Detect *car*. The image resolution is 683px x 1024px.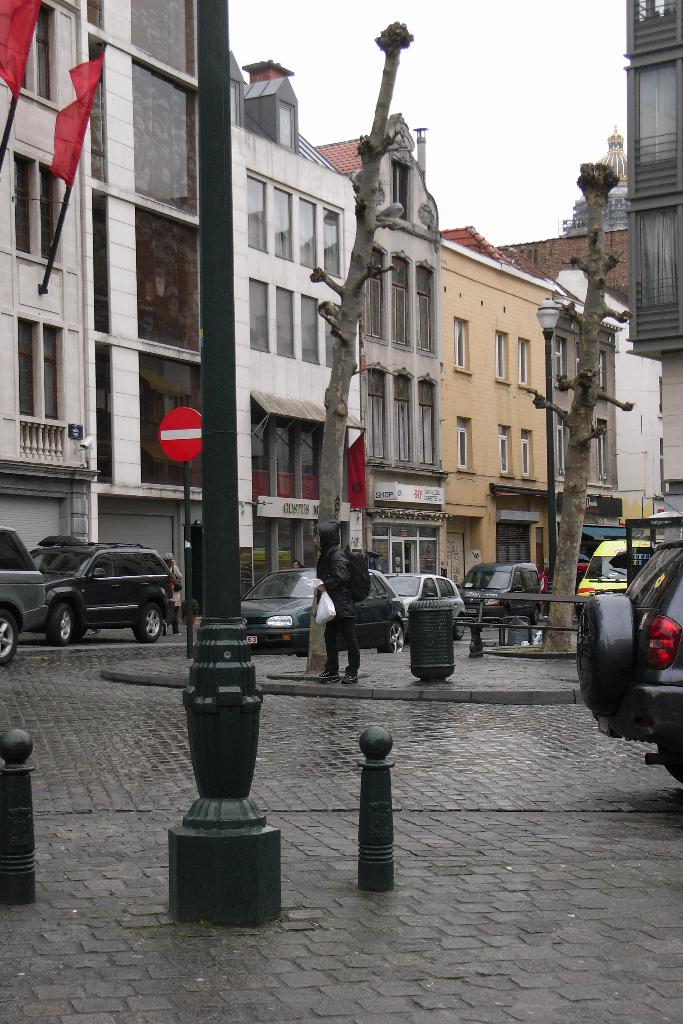
(x1=569, y1=529, x2=667, y2=620).
